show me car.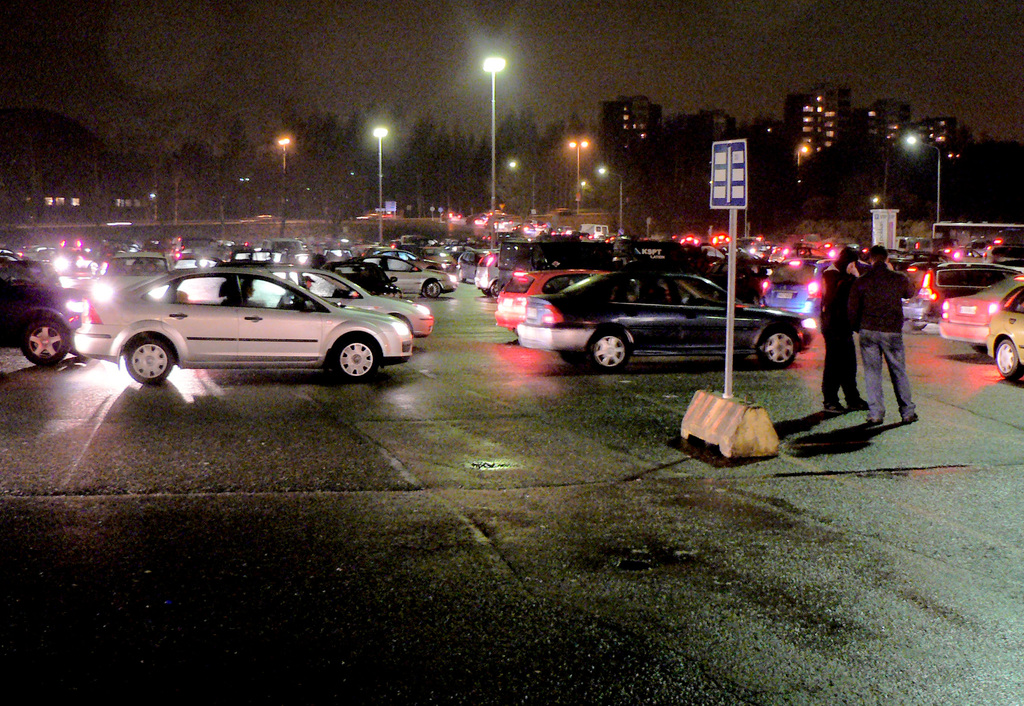
car is here: [left=920, top=253, right=1023, bottom=311].
